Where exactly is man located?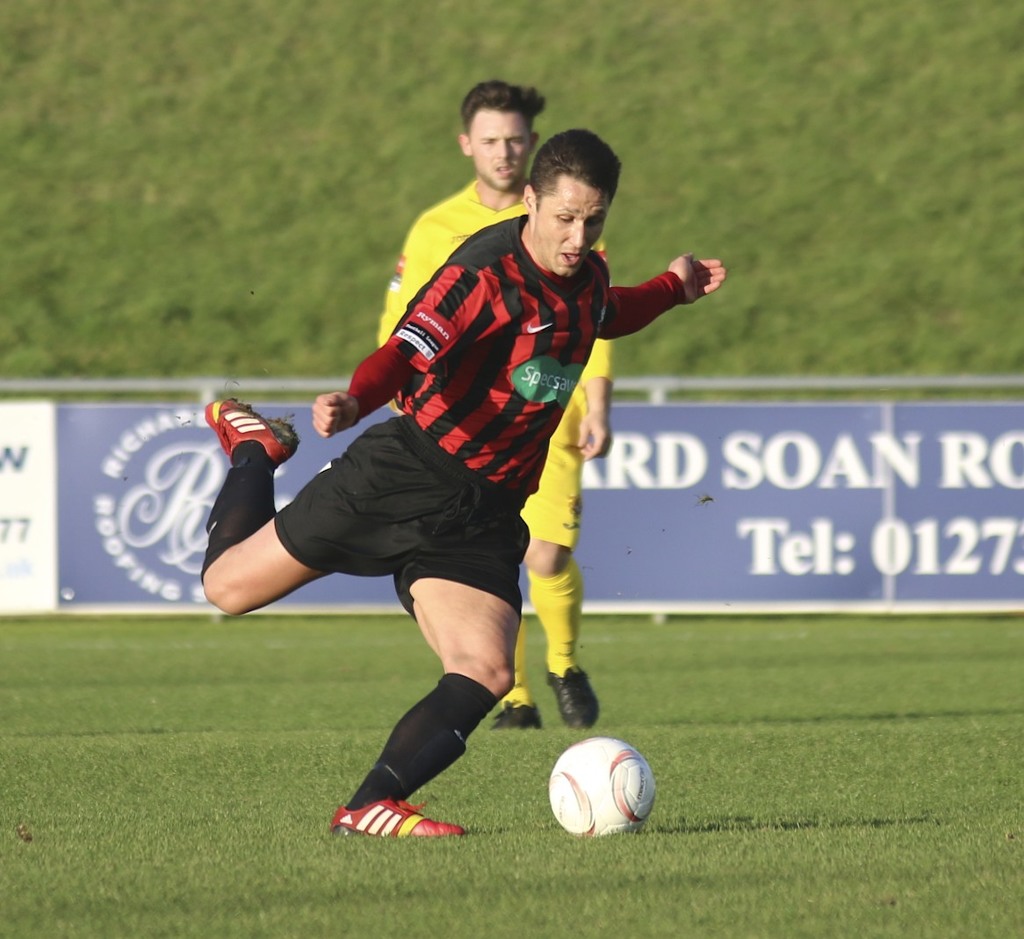
Its bounding box is region(379, 78, 633, 735).
